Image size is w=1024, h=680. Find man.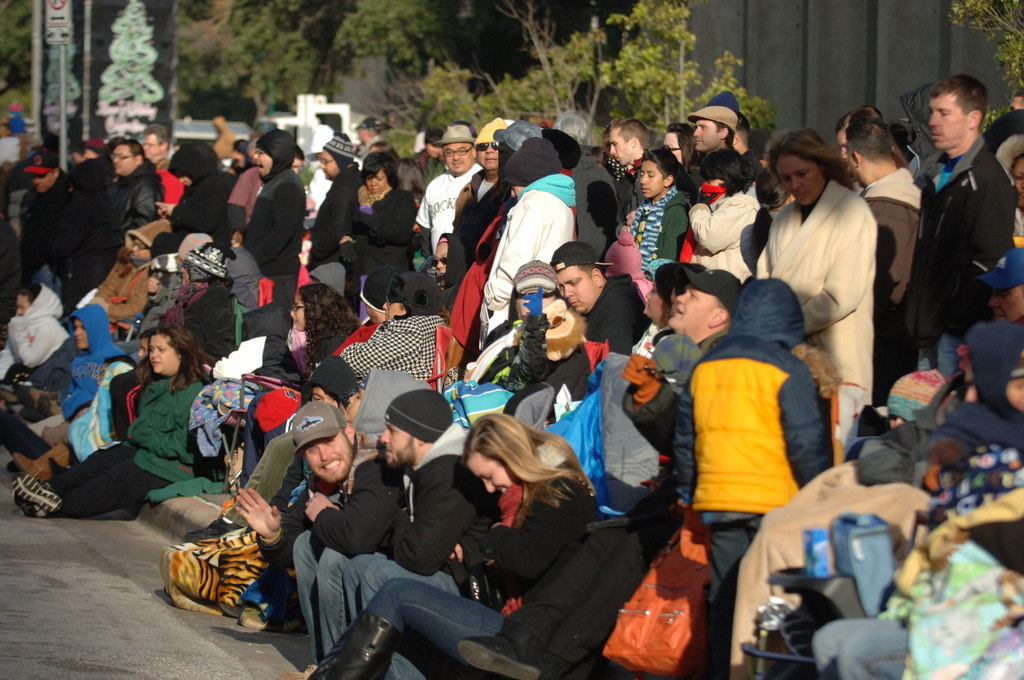
detection(687, 104, 737, 186).
